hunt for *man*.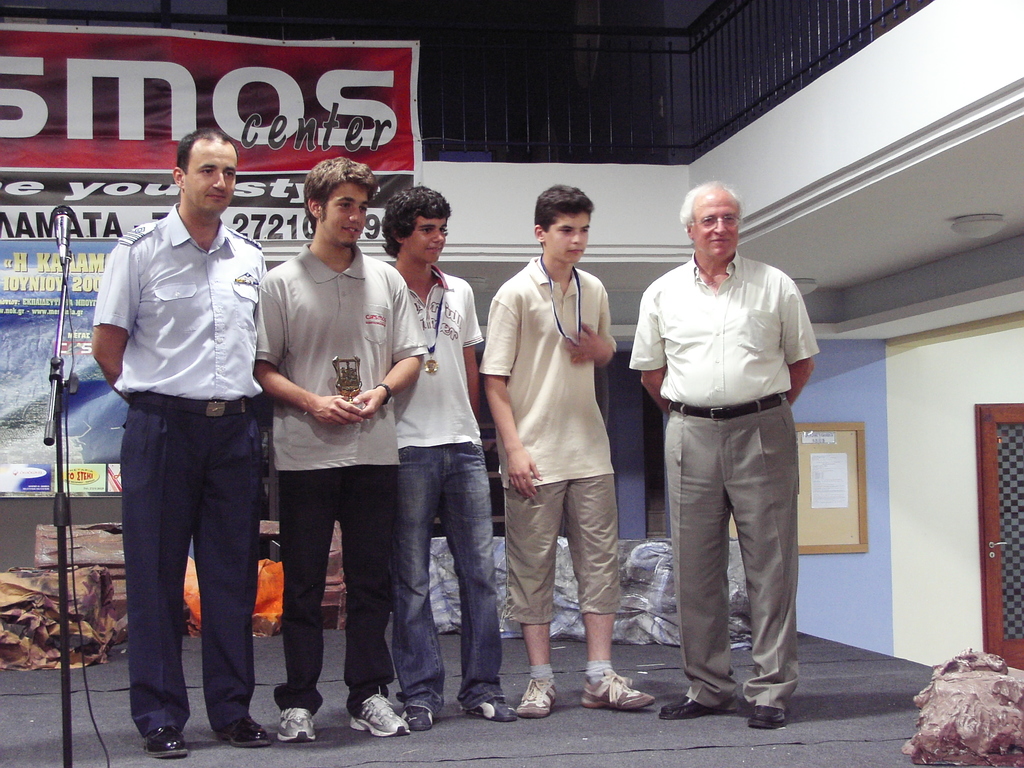
Hunted down at 253 152 428 745.
